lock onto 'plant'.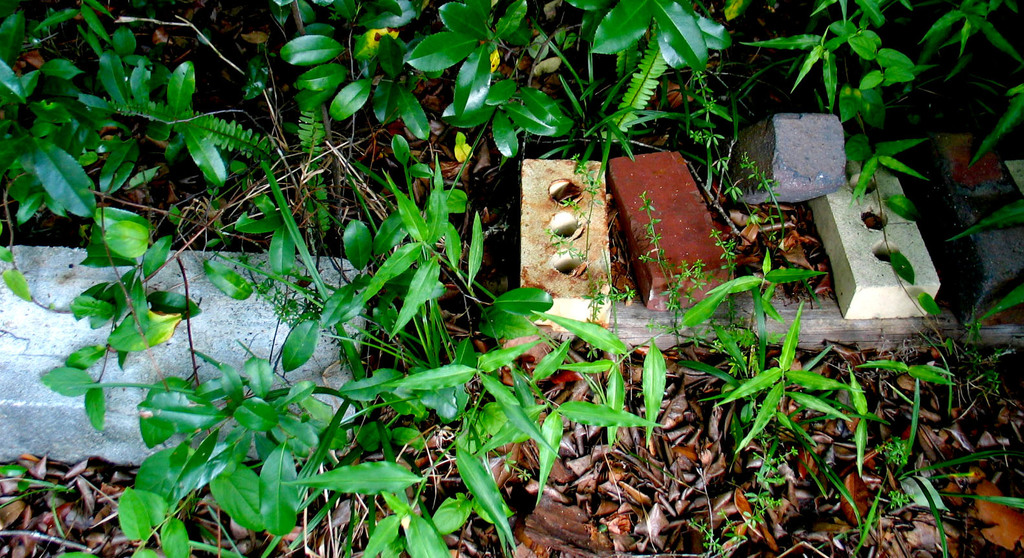
Locked: 47, 34, 917, 534.
